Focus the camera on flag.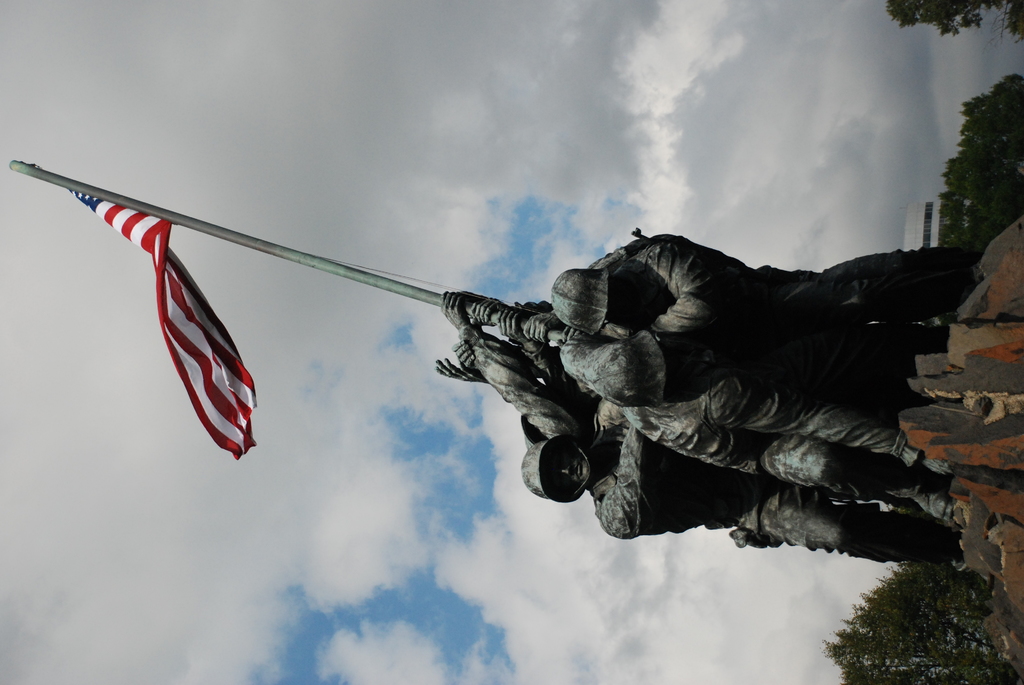
Focus region: locate(100, 206, 257, 491).
